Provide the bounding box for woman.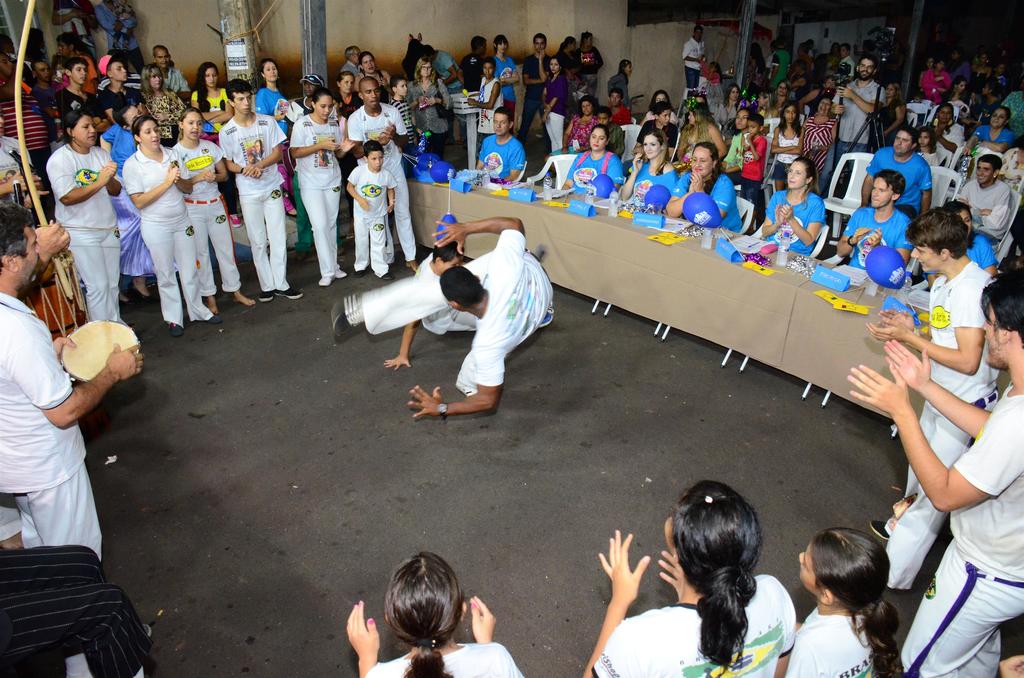
l=660, t=143, r=742, b=239.
